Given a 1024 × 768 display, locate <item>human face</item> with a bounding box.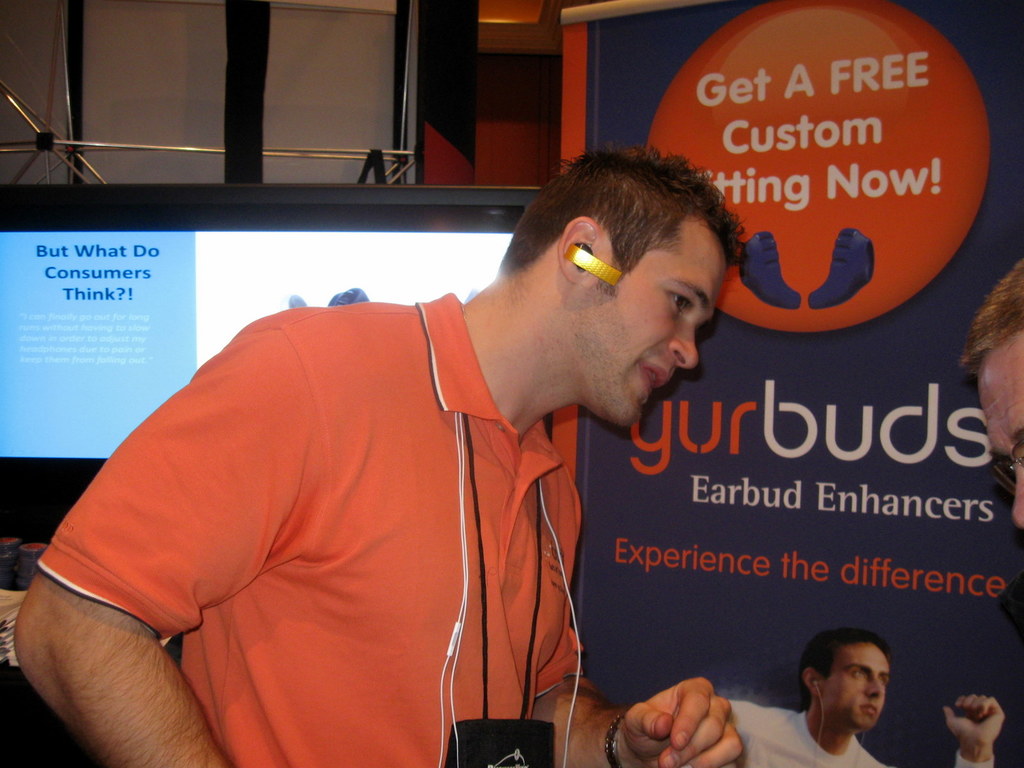
Located: crop(821, 646, 890, 731).
